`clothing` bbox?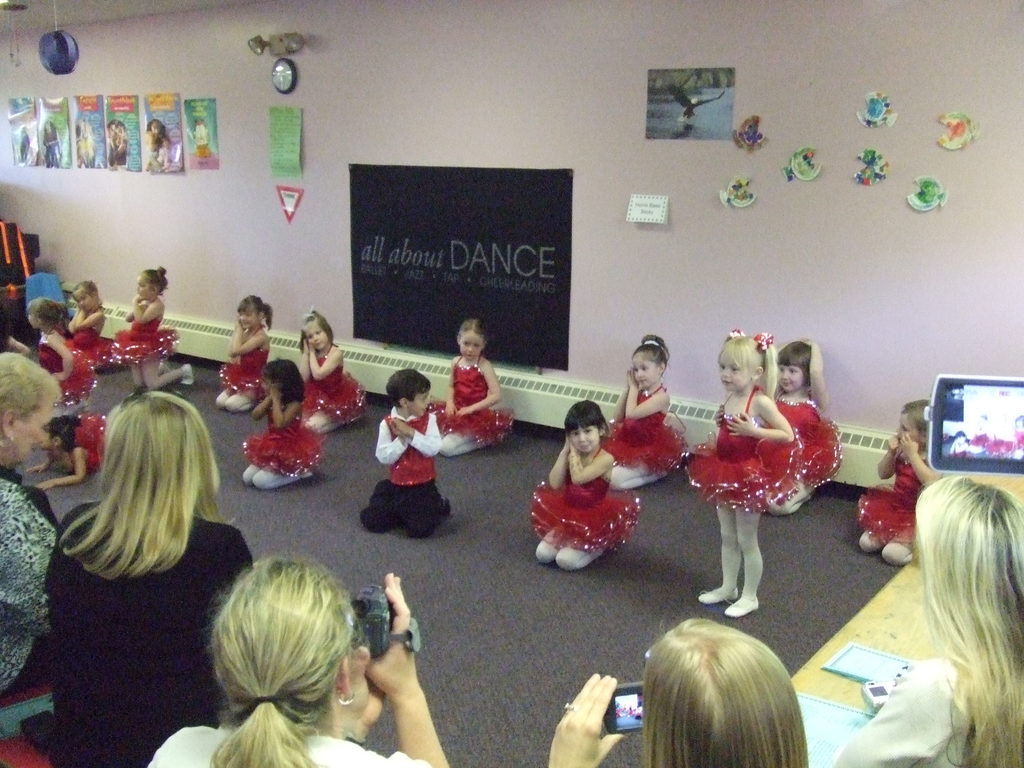
x1=355 y1=410 x2=452 y2=536
